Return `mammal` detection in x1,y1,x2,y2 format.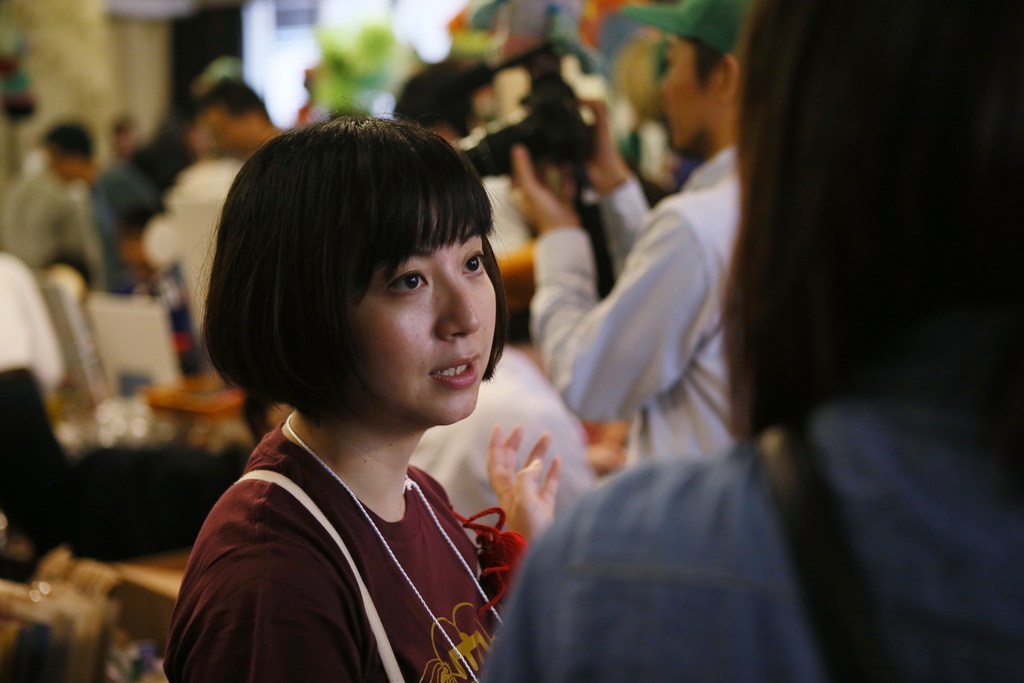
500,4,750,467.
